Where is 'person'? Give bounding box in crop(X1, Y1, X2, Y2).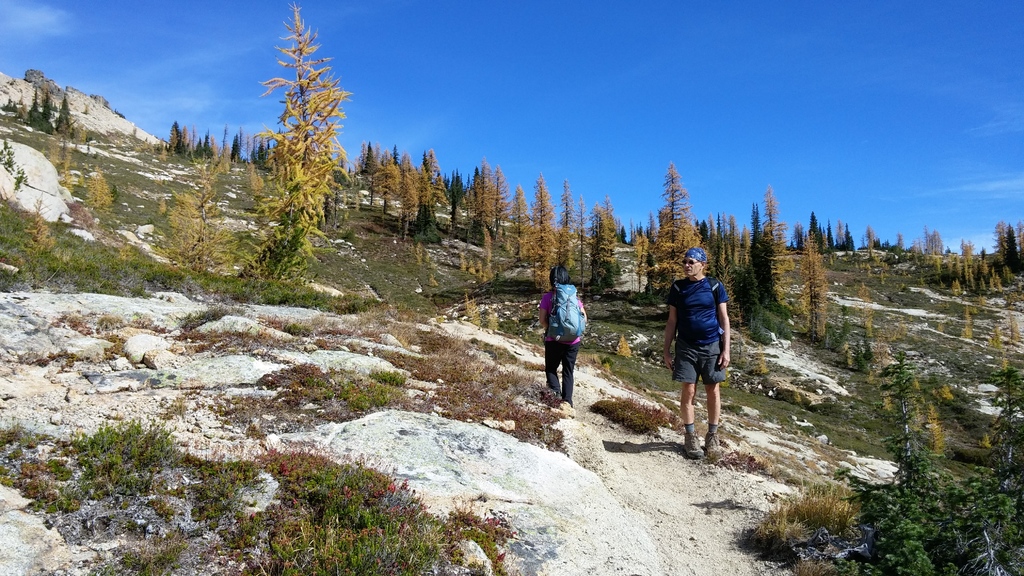
crop(541, 262, 591, 406).
